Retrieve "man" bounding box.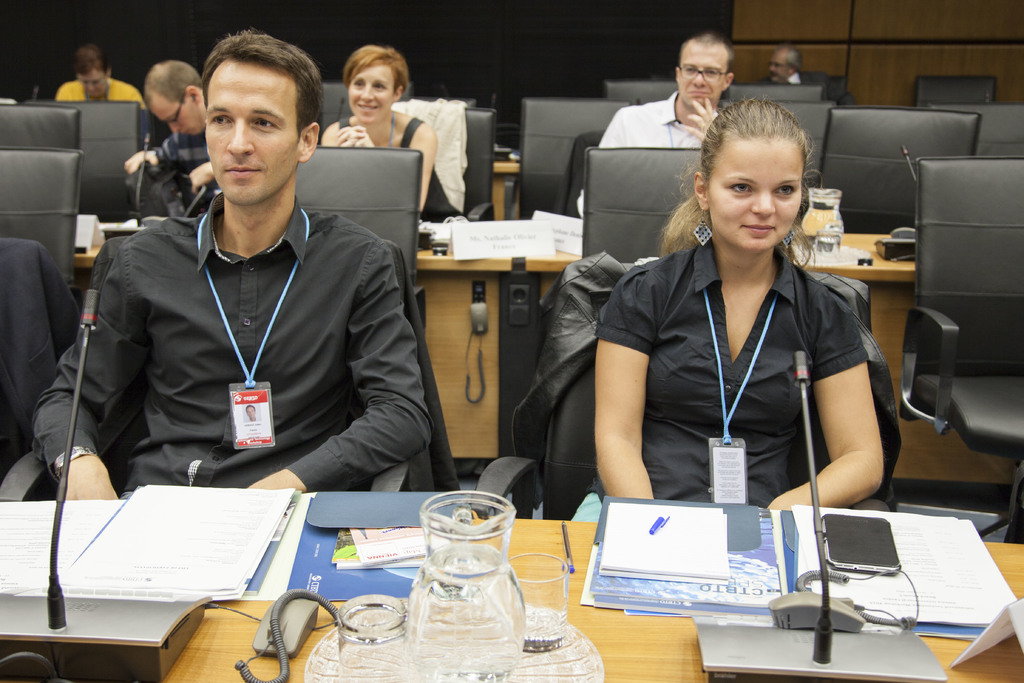
Bounding box: x1=580, y1=31, x2=740, y2=226.
